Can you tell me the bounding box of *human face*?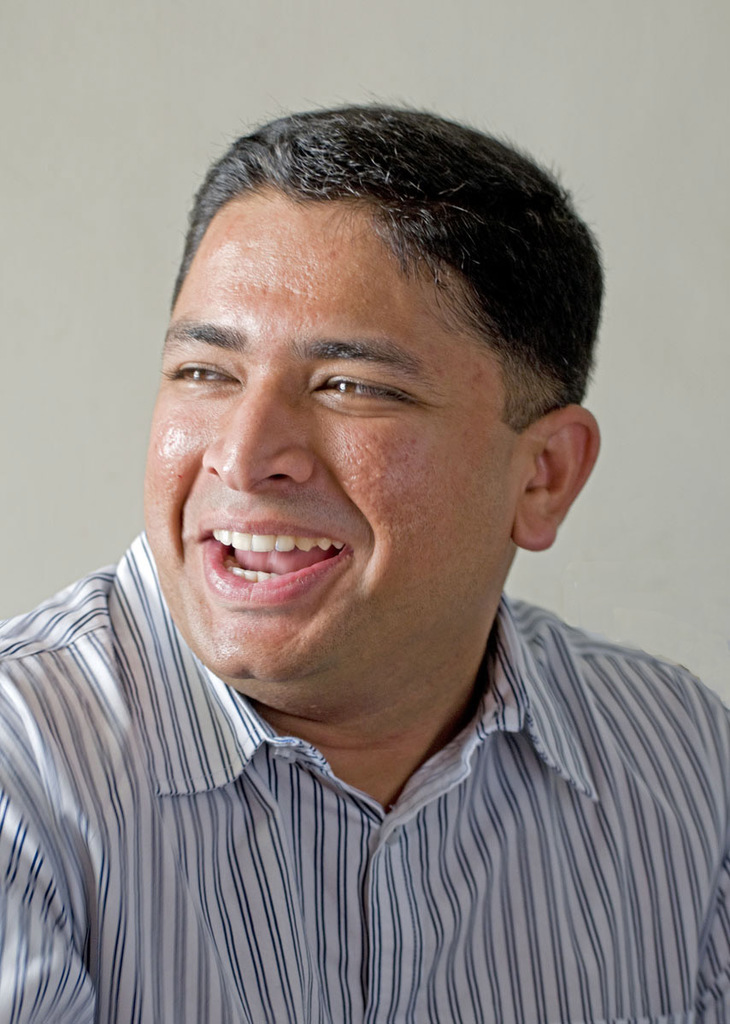
{"x1": 149, "y1": 199, "x2": 510, "y2": 679}.
